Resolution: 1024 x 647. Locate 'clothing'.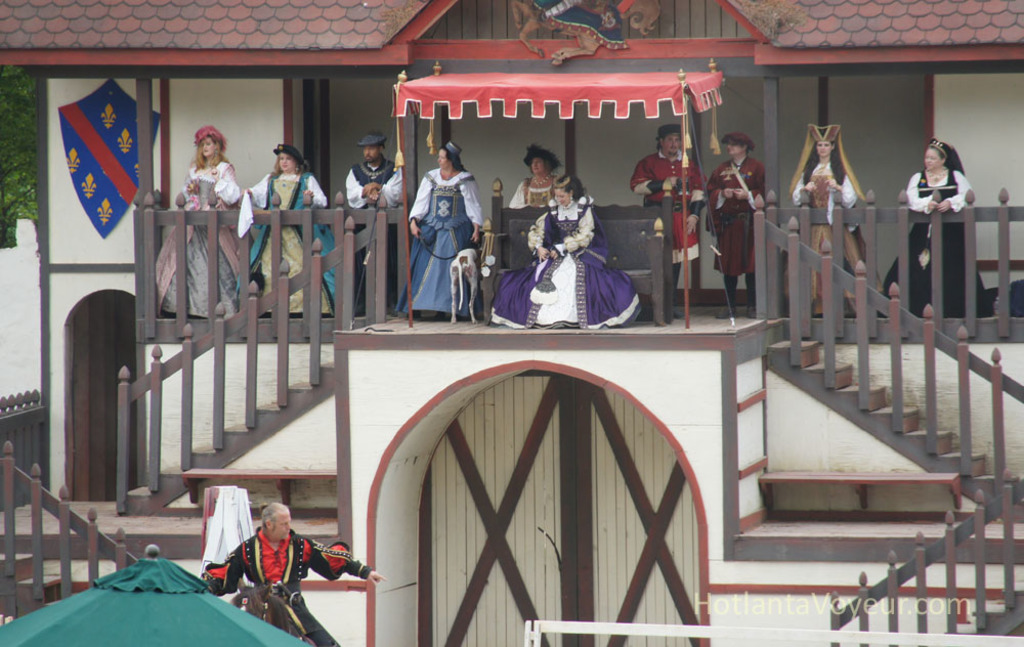
504:174:562:206.
